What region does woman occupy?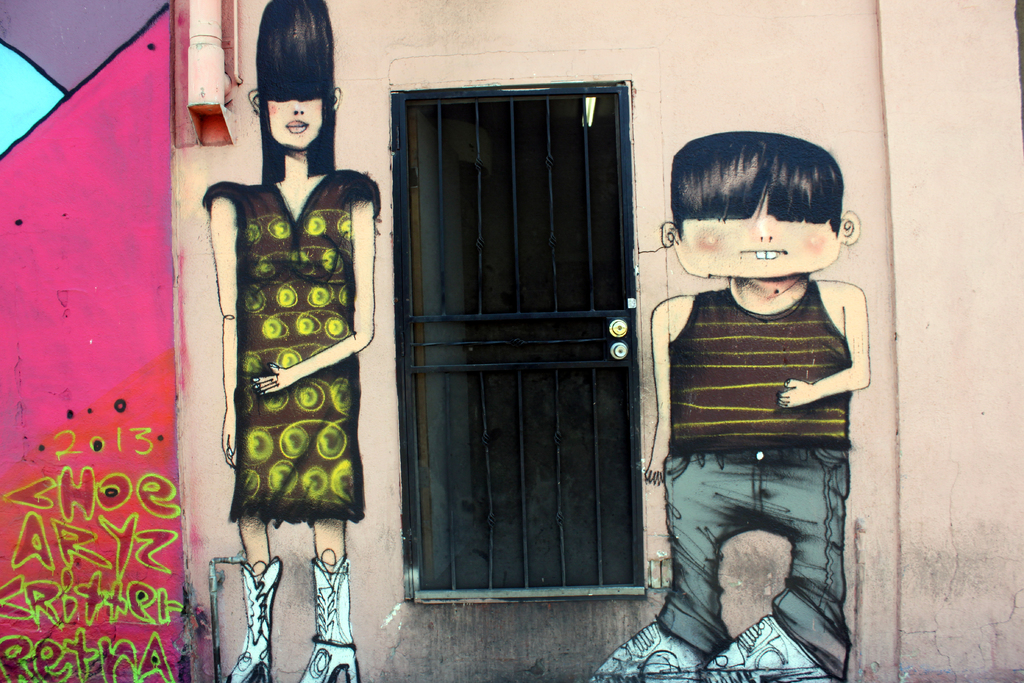
[202, 29, 382, 591].
